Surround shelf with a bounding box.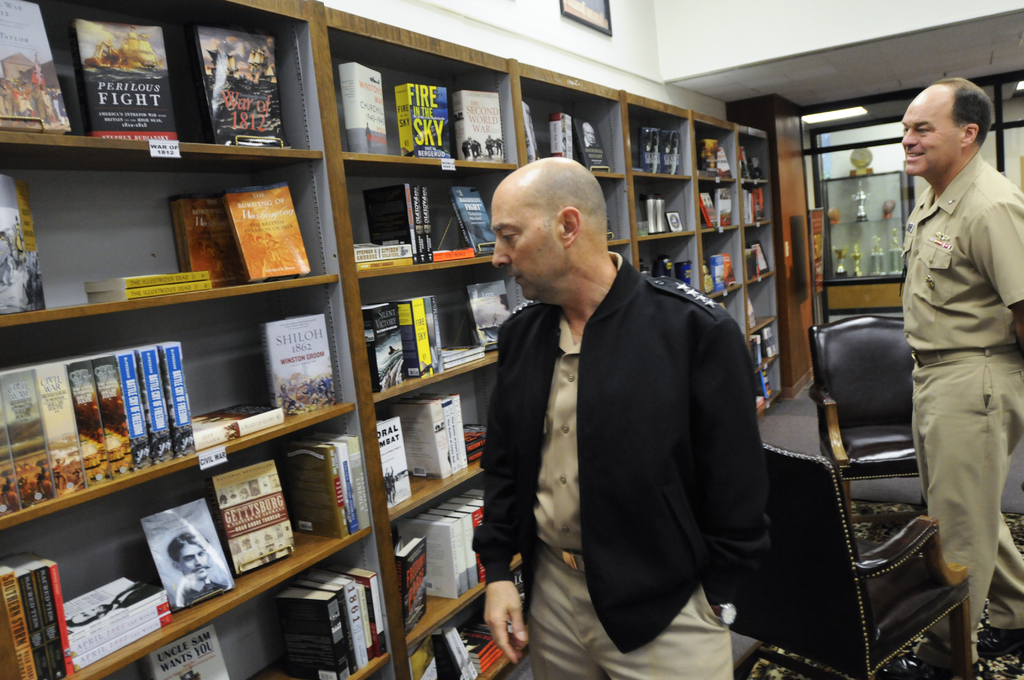
bbox(520, 63, 633, 279).
